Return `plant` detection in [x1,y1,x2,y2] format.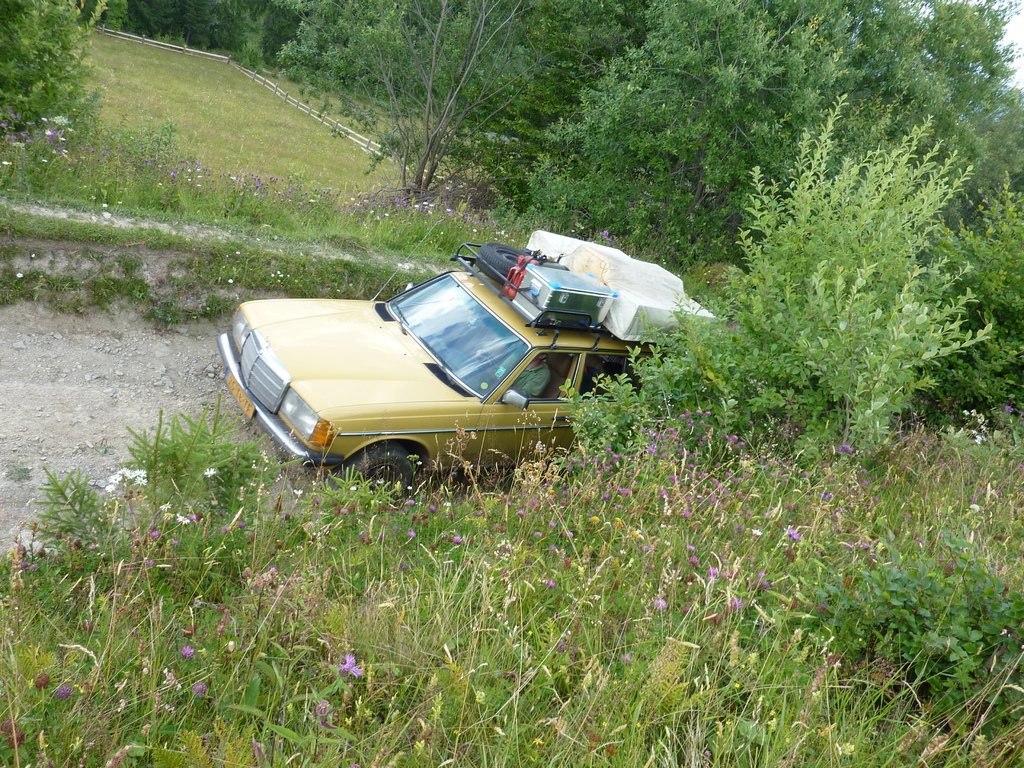
[220,38,271,72].
